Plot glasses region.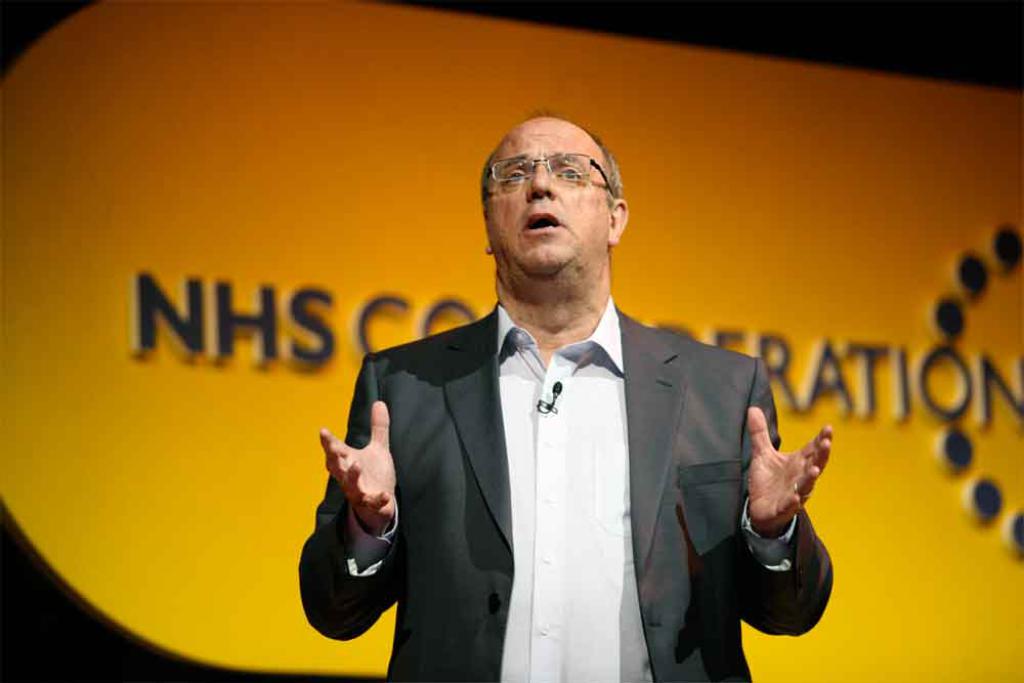
Plotted at BBox(483, 147, 621, 199).
